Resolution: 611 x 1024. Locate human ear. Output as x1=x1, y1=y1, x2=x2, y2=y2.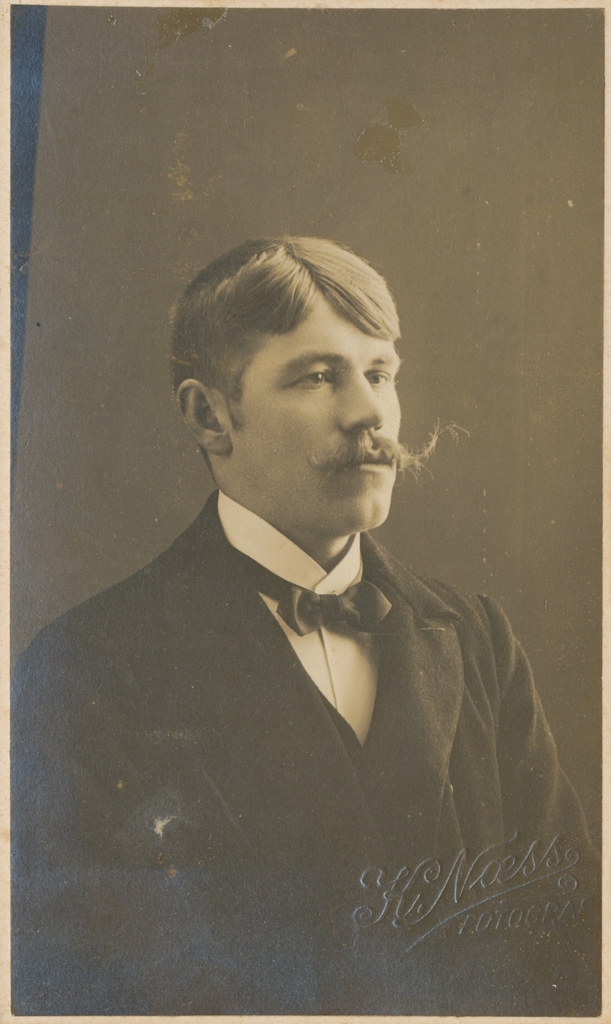
x1=174, y1=373, x2=231, y2=454.
